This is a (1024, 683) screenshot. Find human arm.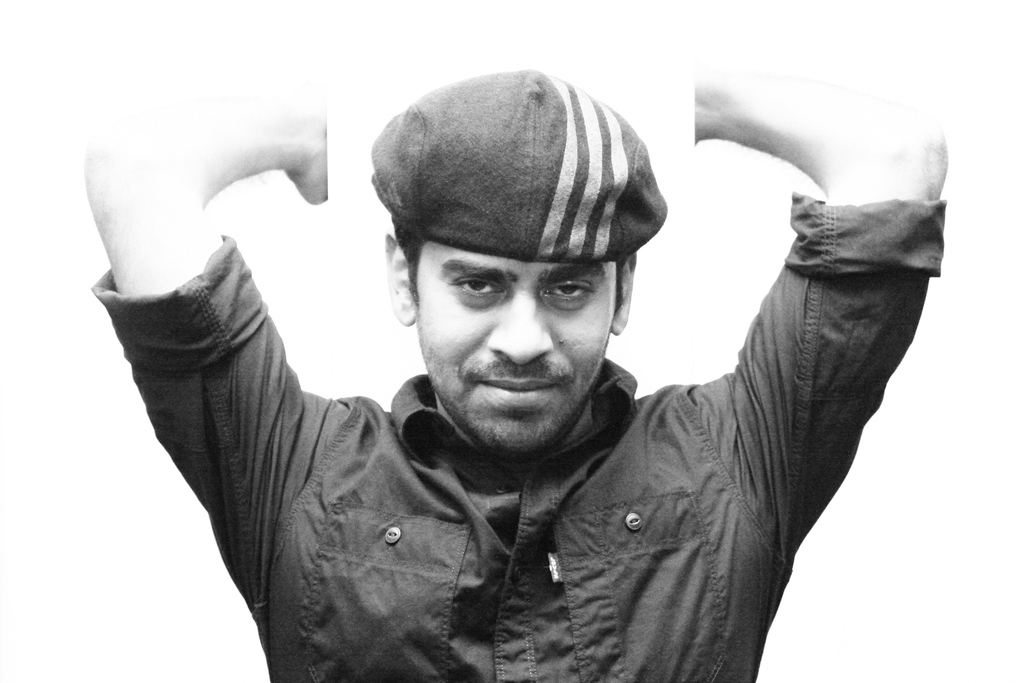
Bounding box: detection(615, 134, 937, 659).
